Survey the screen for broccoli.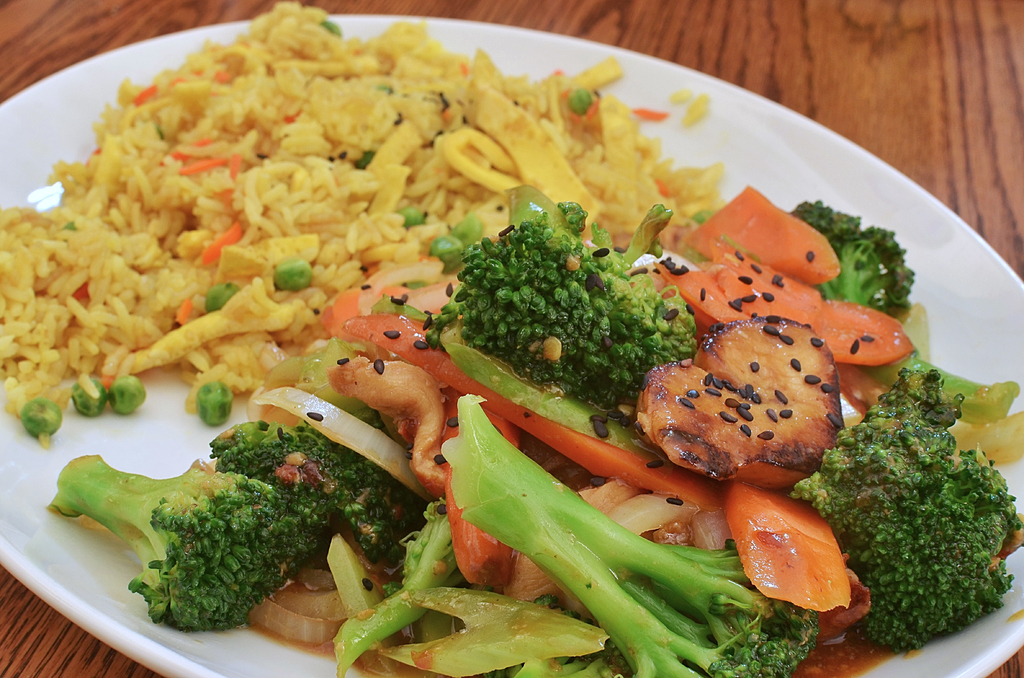
Survey found: select_region(439, 395, 815, 677).
